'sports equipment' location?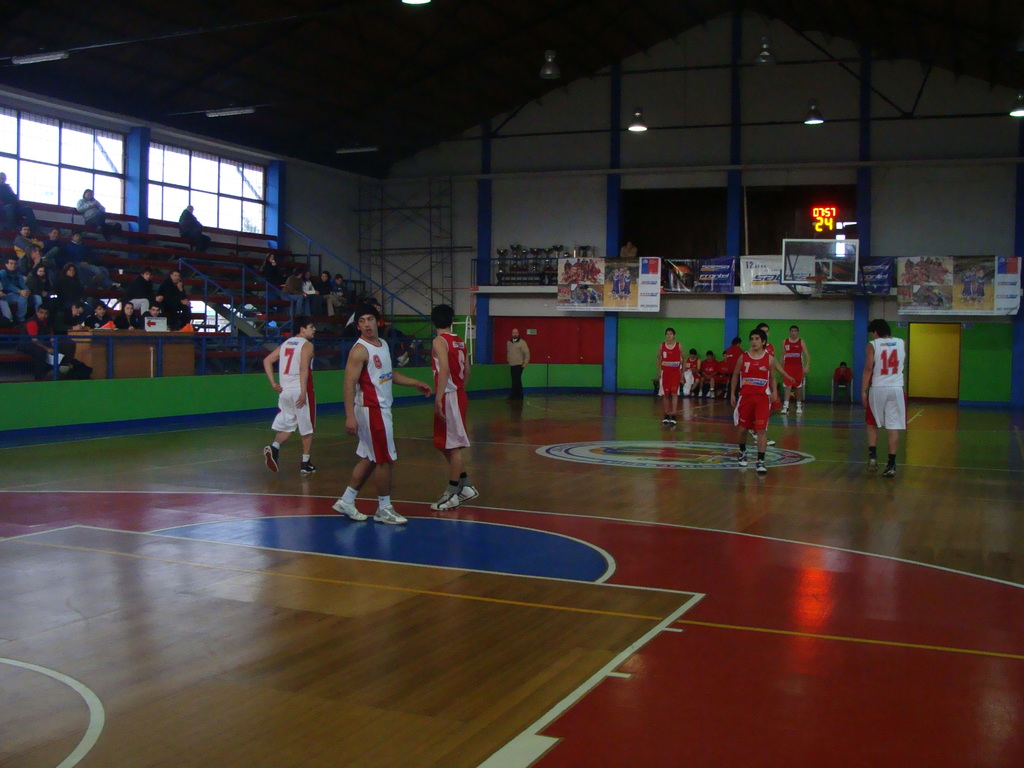
rect(330, 497, 372, 527)
